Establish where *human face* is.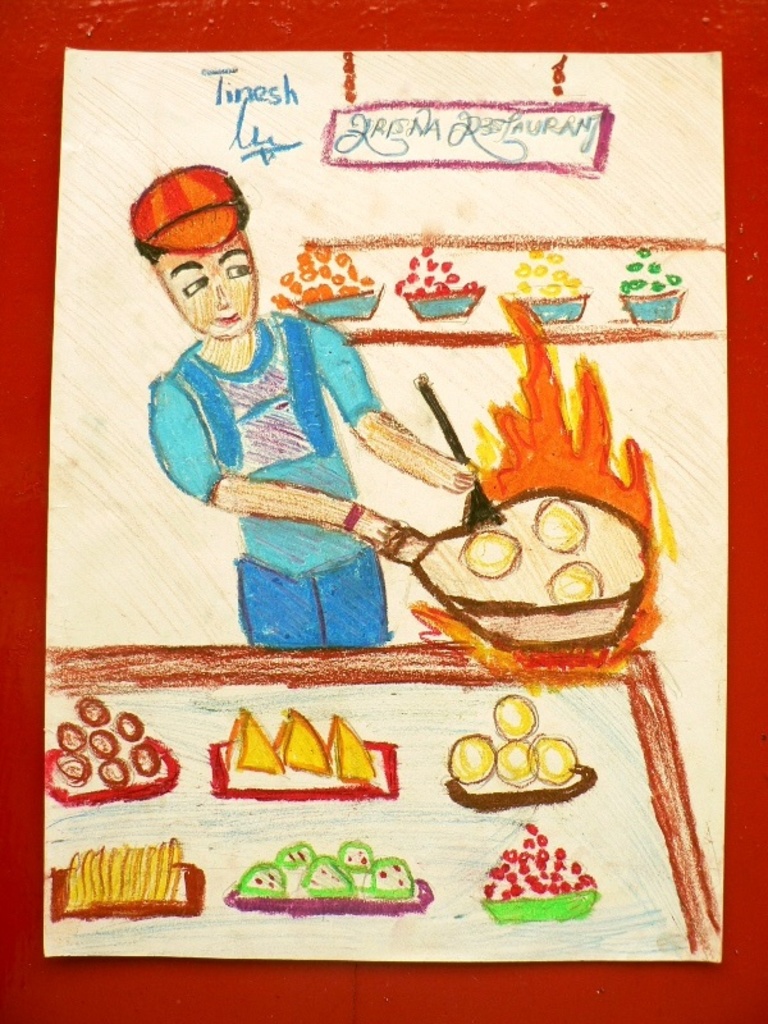
Established at [161, 241, 255, 343].
